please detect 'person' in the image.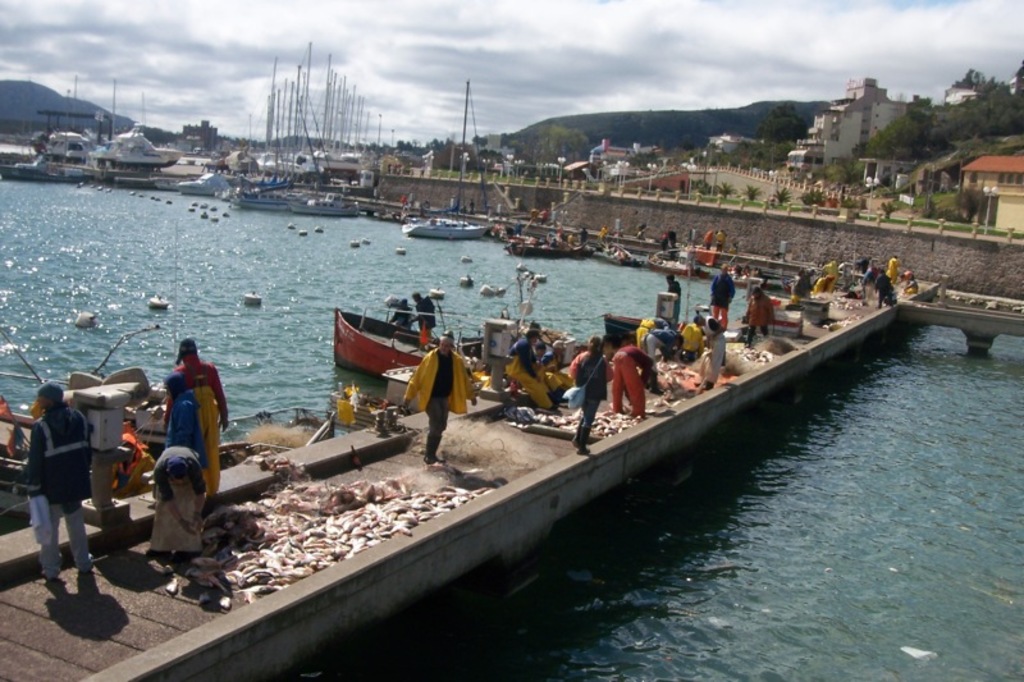
locate(163, 375, 202, 459).
